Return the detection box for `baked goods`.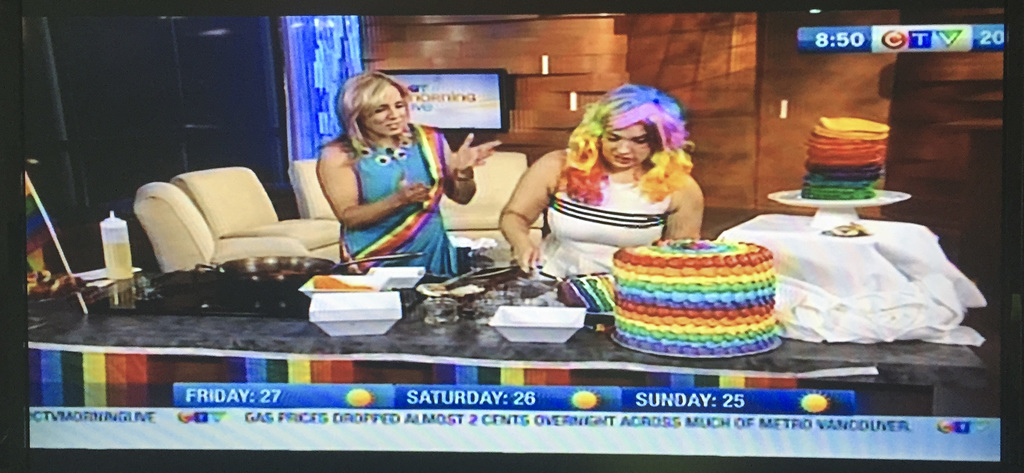
bbox=[594, 248, 808, 364].
